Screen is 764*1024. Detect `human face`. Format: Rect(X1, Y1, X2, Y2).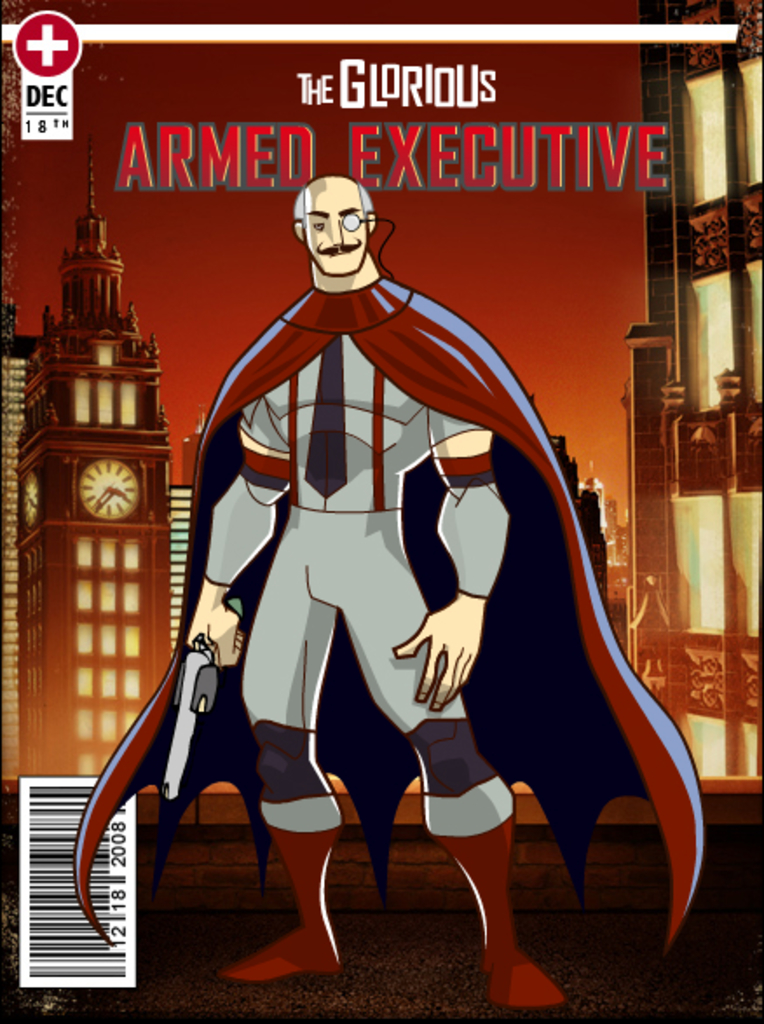
Rect(309, 201, 368, 277).
